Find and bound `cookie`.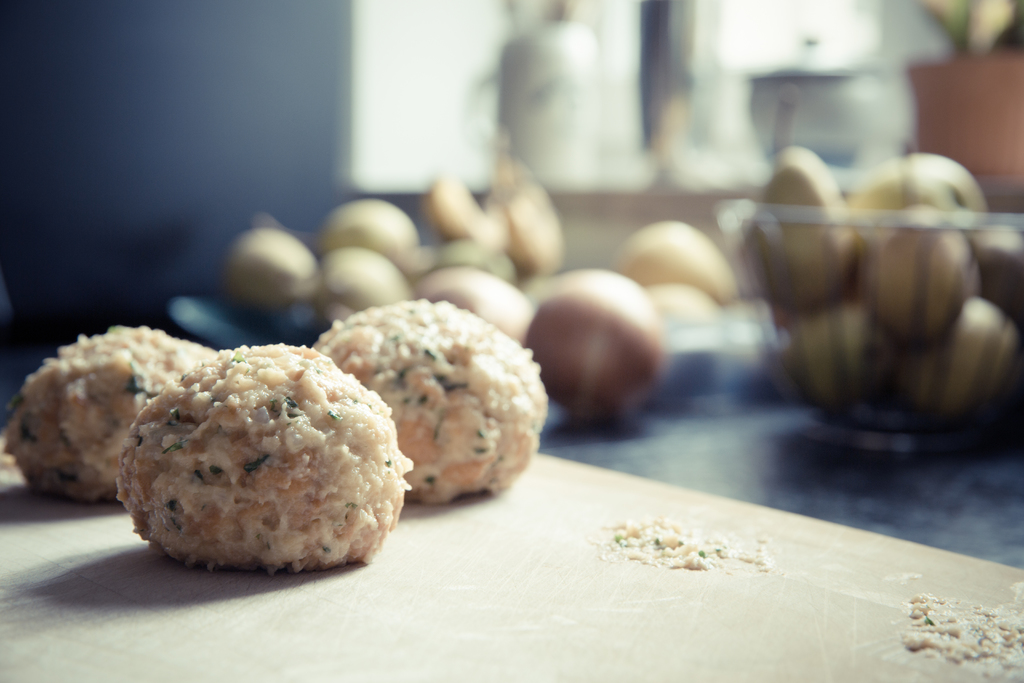
Bound: 115, 341, 419, 577.
